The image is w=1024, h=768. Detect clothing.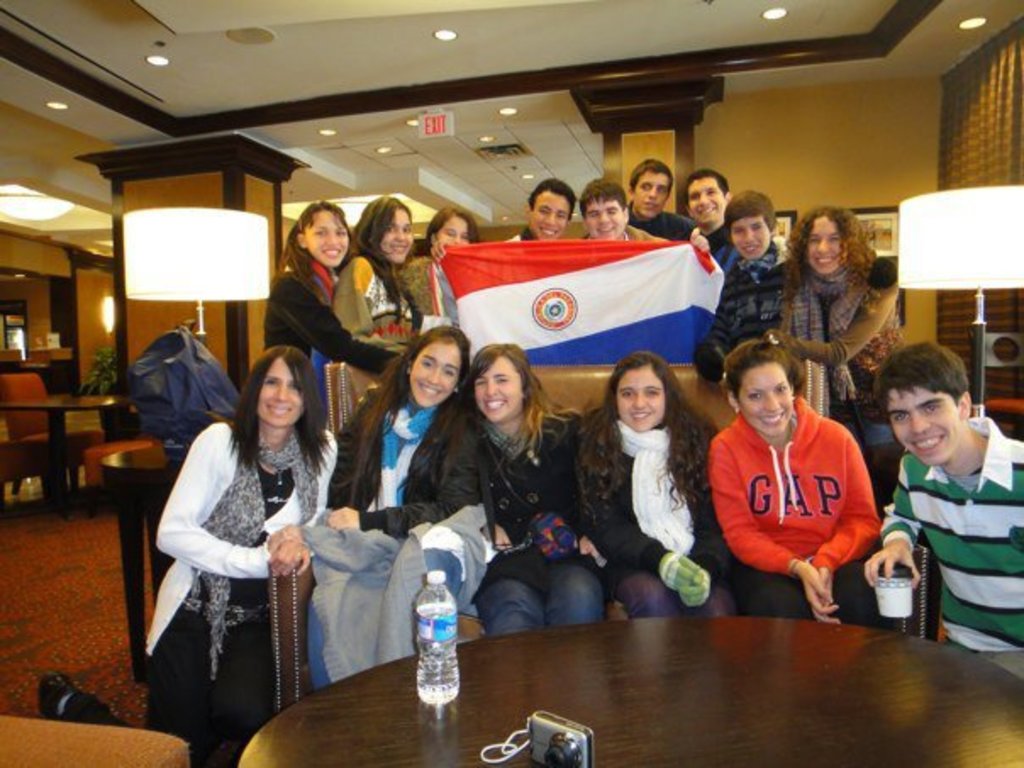
Detection: {"x1": 458, "y1": 415, "x2": 604, "y2": 627}.
